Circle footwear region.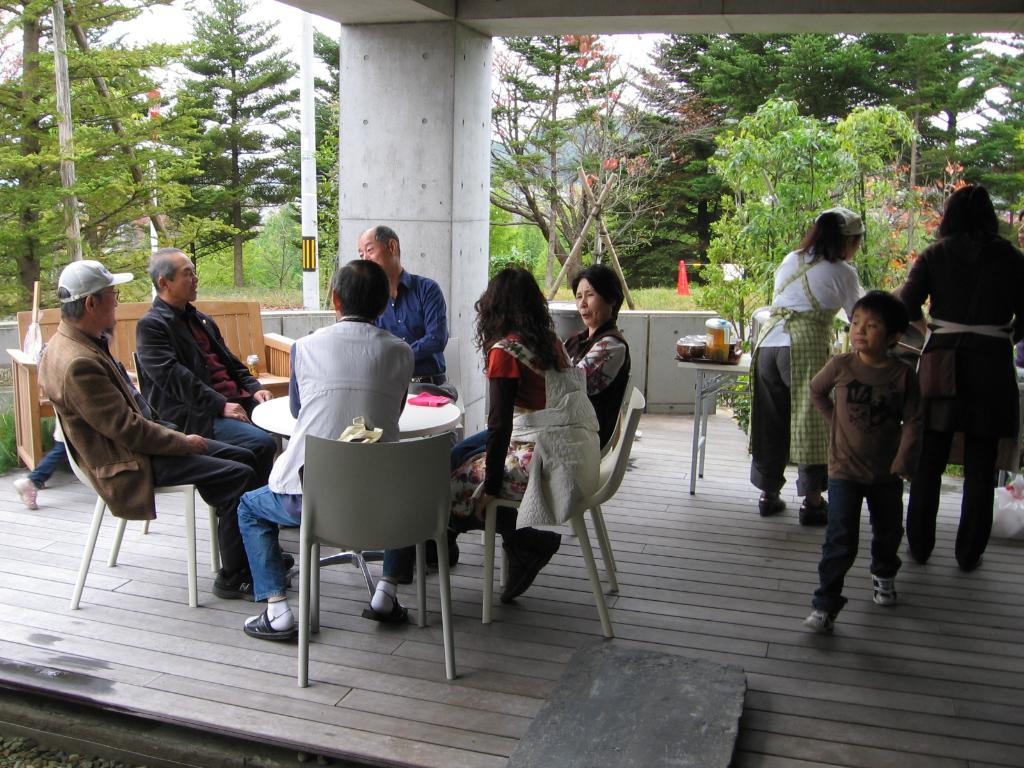
Region: (left=959, top=555, right=986, bottom=572).
